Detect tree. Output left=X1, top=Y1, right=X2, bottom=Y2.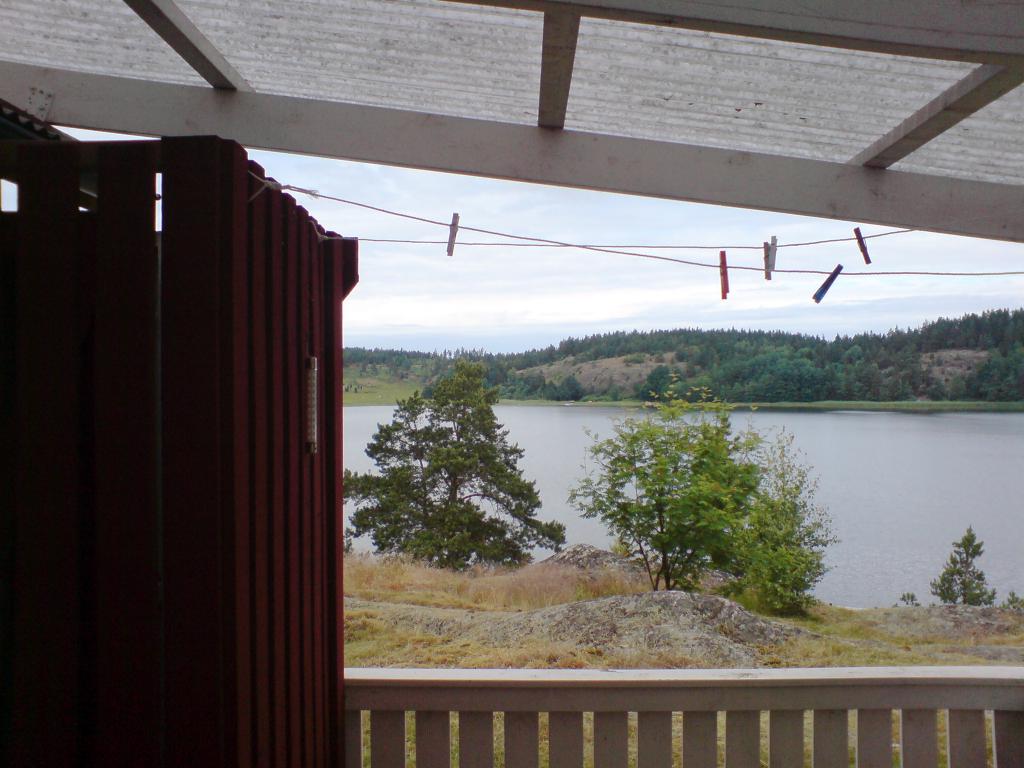
left=348, top=359, right=561, bottom=585.
